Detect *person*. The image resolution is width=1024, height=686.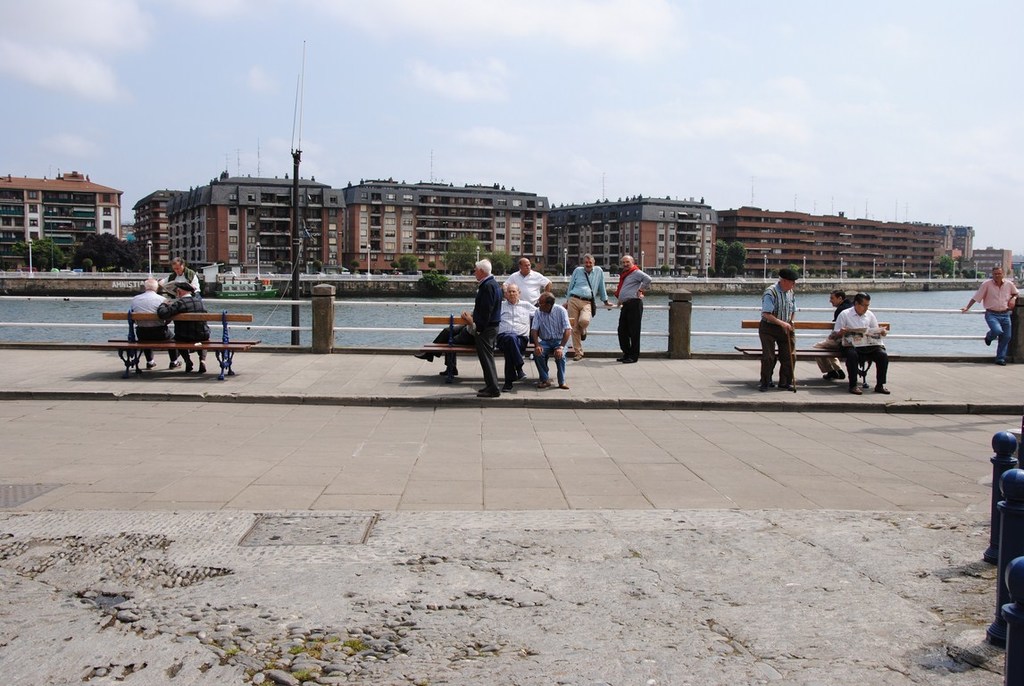
(left=459, top=255, right=502, bottom=399).
